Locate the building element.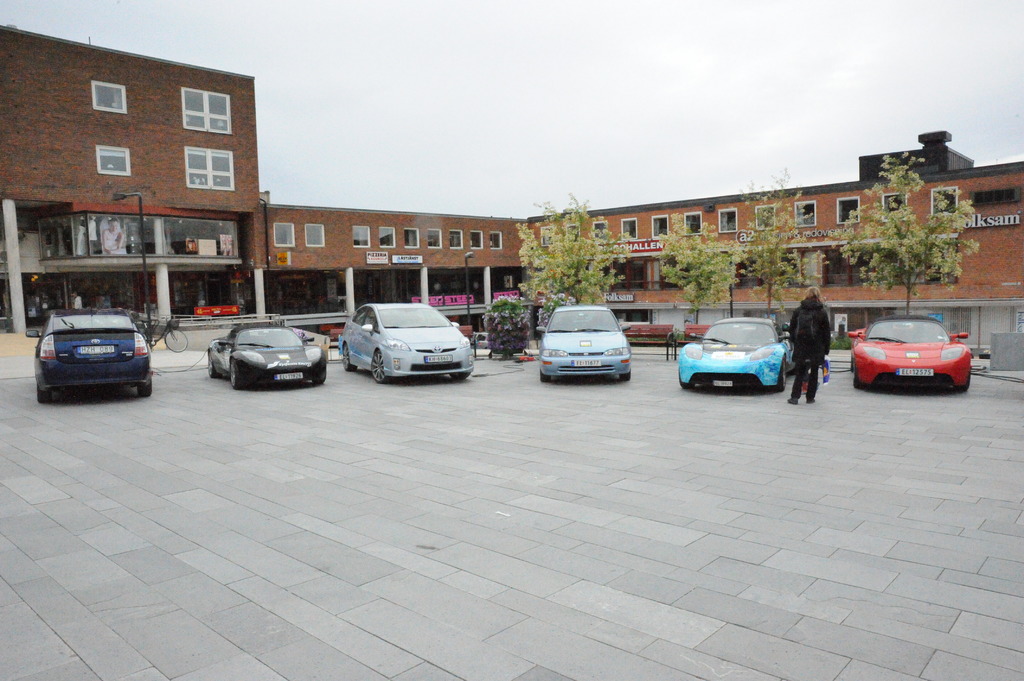
Element bbox: <bbox>0, 22, 1023, 349</bbox>.
